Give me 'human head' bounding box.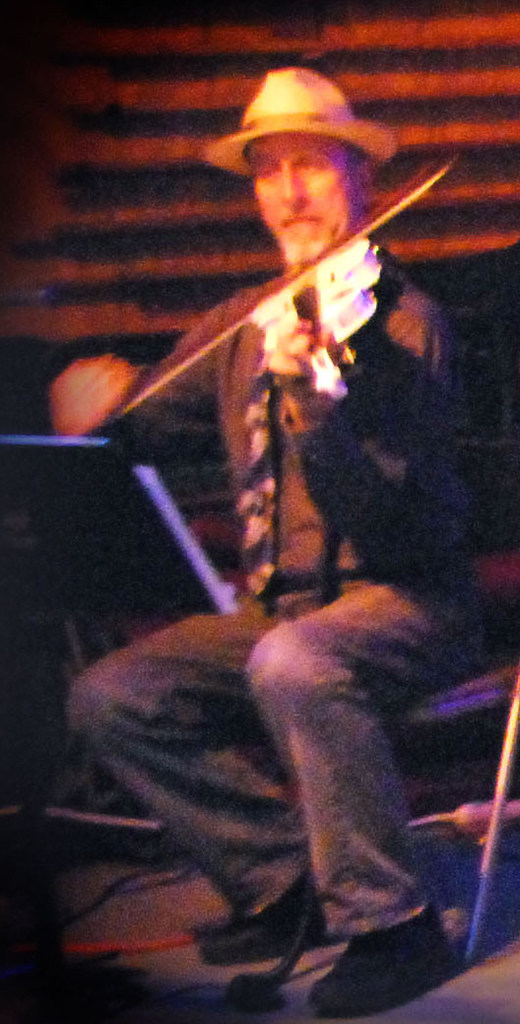
BBox(219, 61, 397, 264).
